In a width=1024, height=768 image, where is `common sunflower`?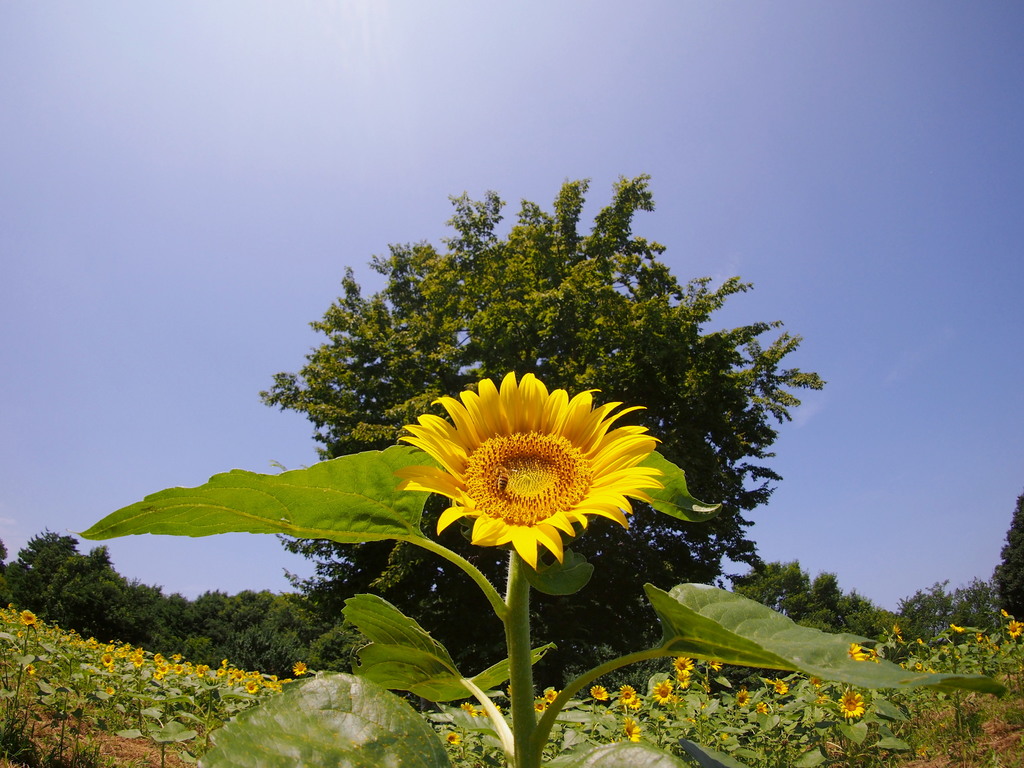
674, 676, 687, 685.
